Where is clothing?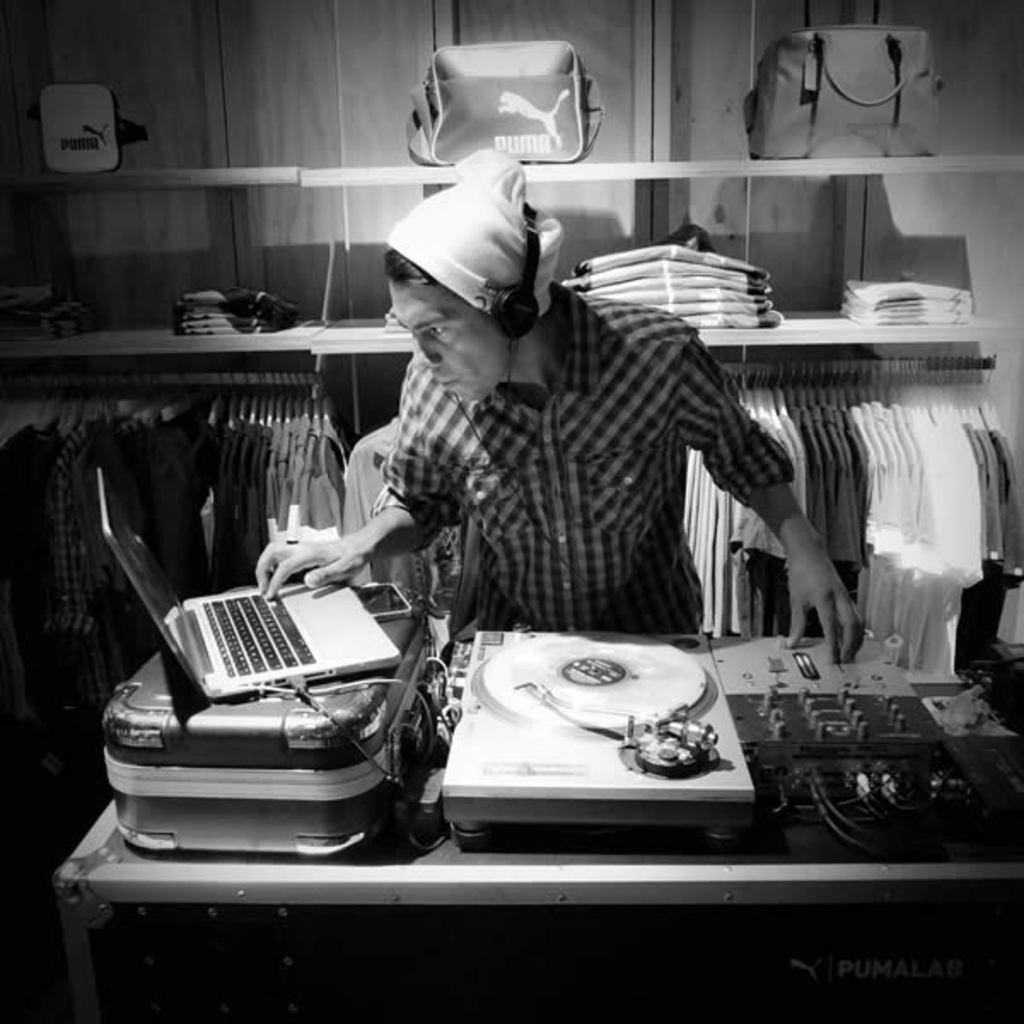
pyautogui.locateOnScreen(172, 292, 299, 331).
